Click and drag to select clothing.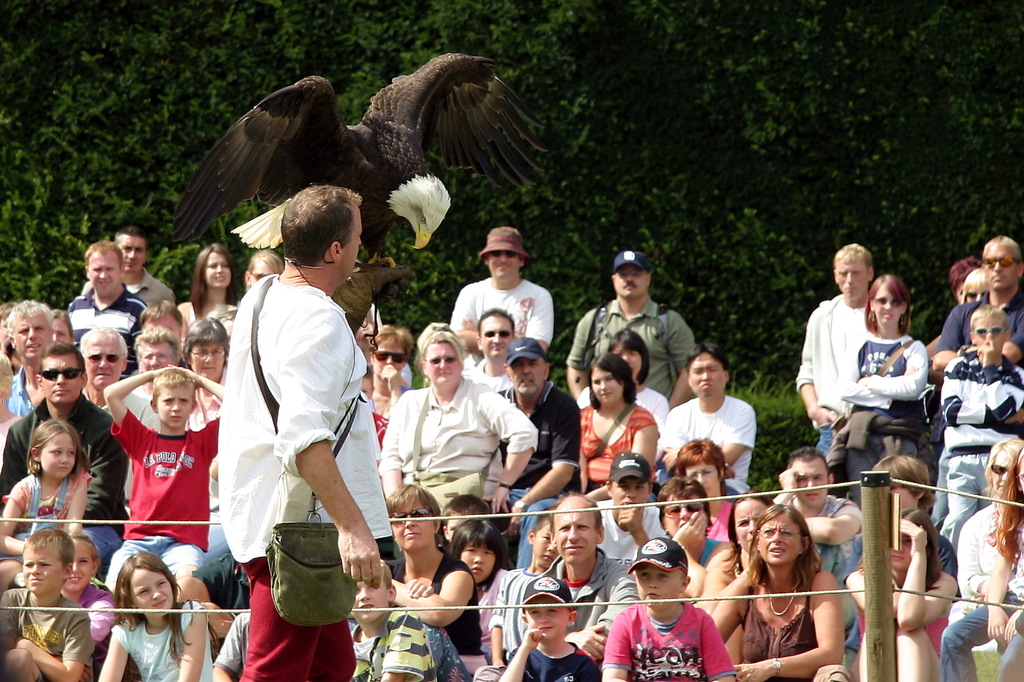
Selection: select_region(652, 390, 756, 506).
